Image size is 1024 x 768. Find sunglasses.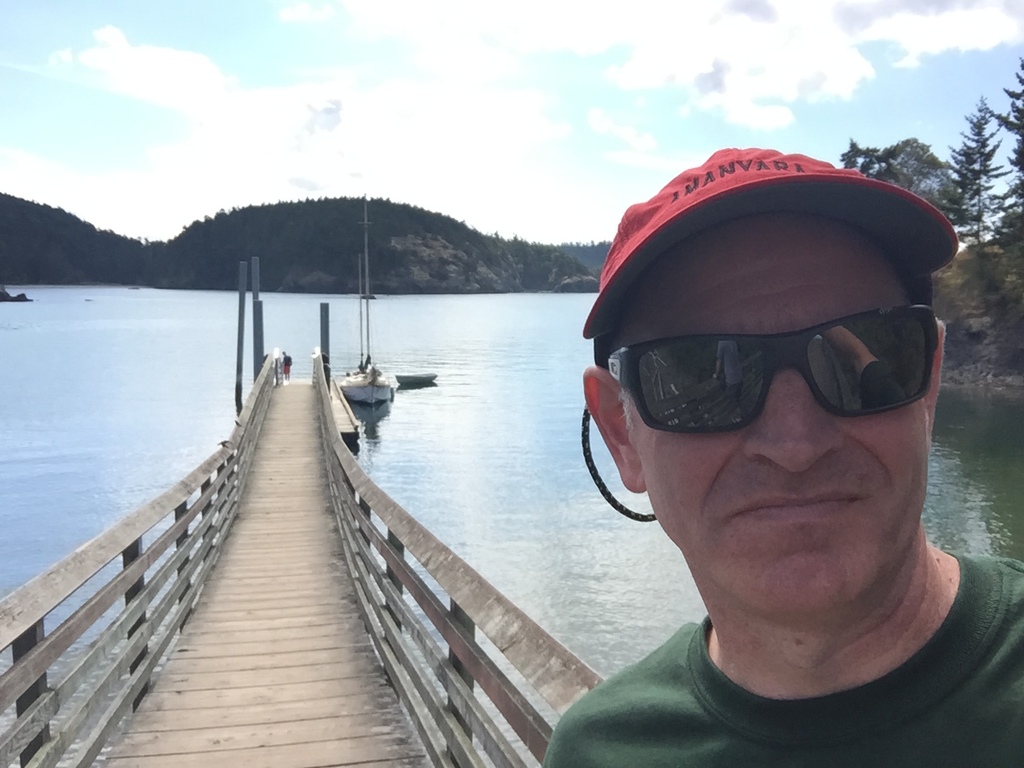
{"left": 609, "top": 309, "right": 941, "bottom": 437}.
